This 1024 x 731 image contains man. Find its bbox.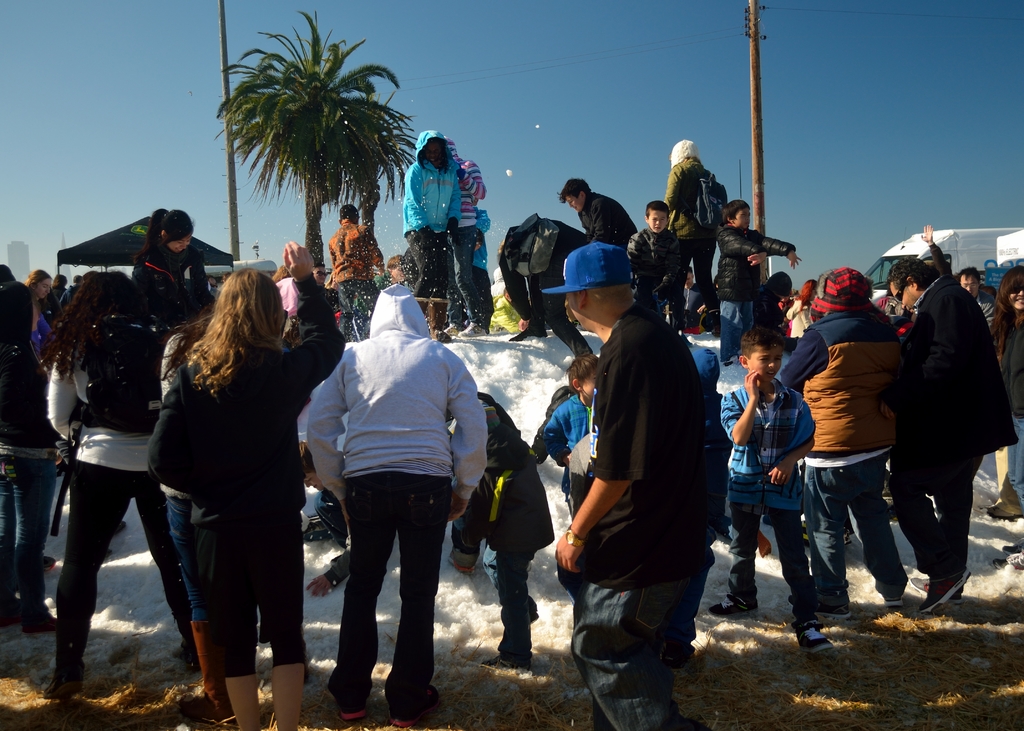
<bbox>956, 268, 1012, 351</bbox>.
